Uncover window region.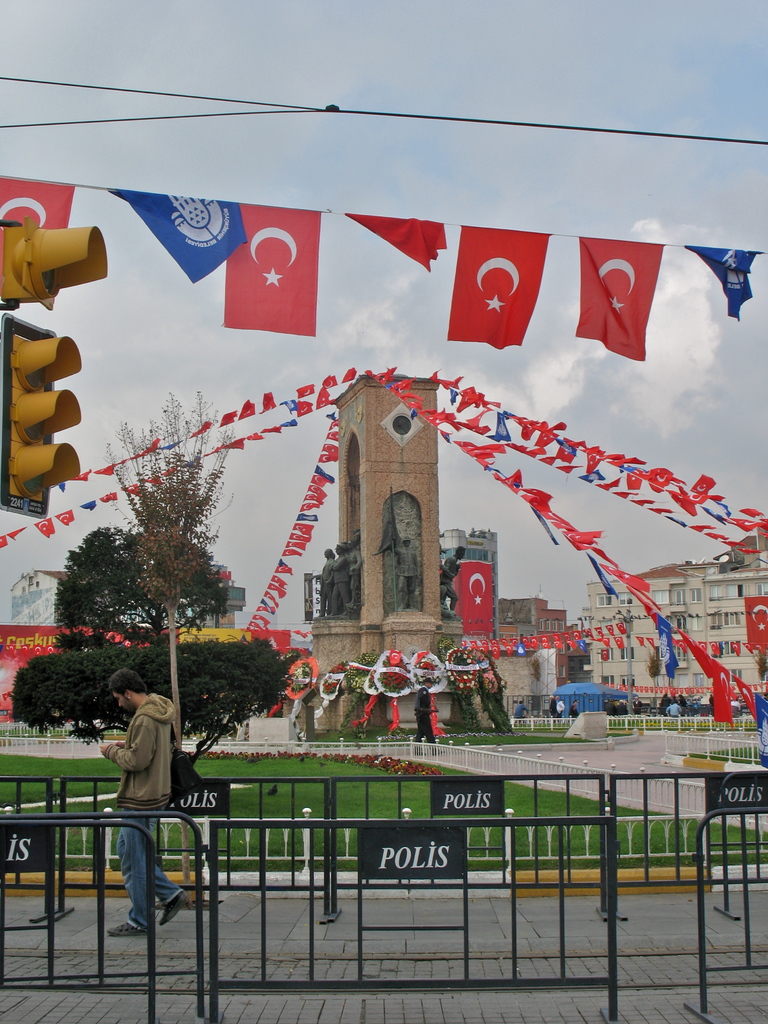
Uncovered: 543:639:566:657.
